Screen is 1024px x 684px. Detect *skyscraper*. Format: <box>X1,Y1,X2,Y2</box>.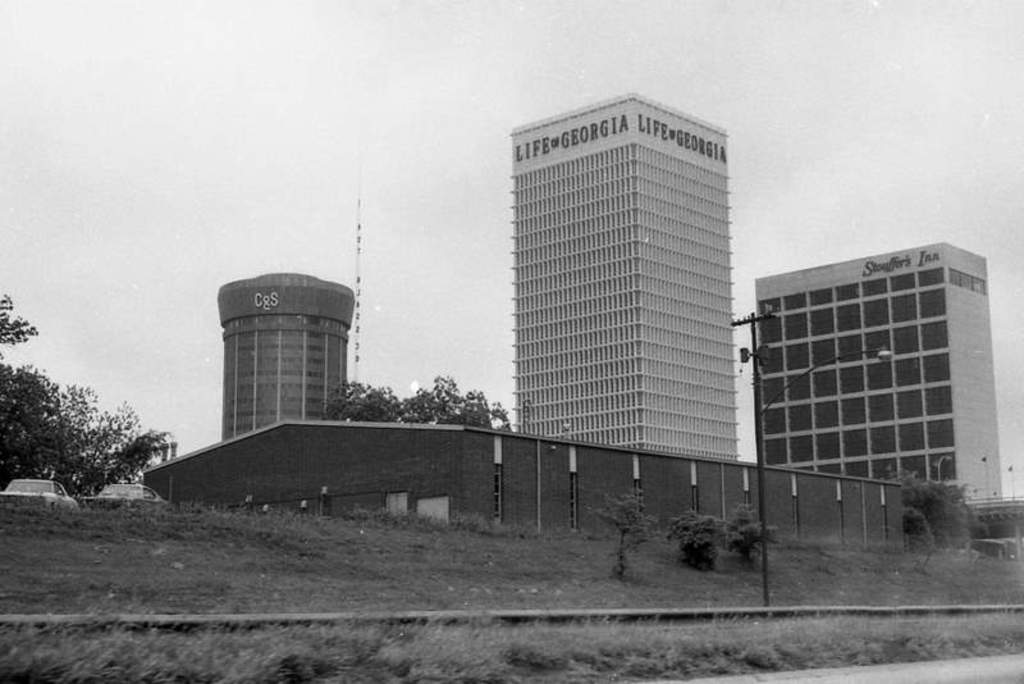
<box>216,270,353,446</box>.
